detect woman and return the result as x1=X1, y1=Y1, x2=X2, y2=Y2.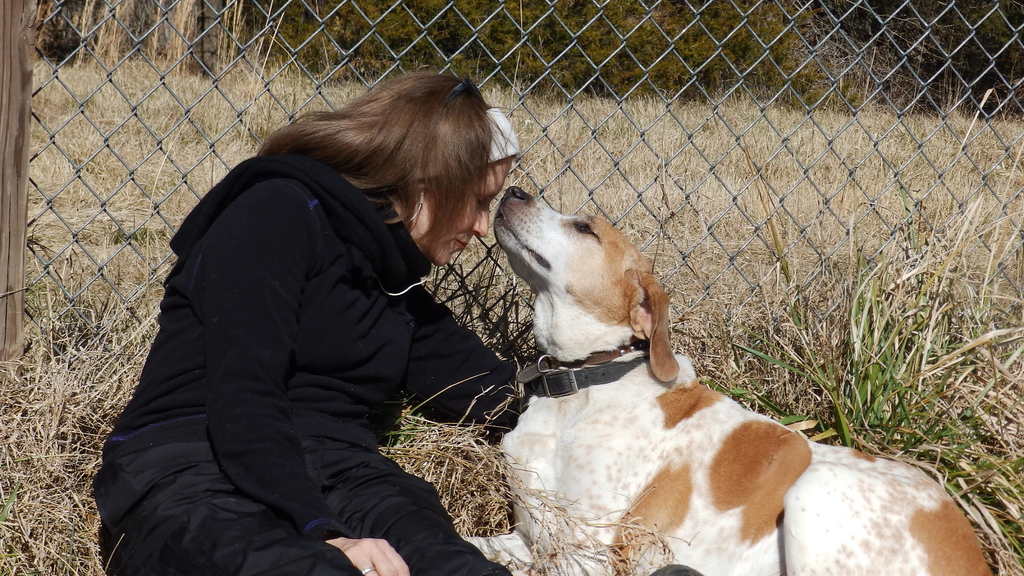
x1=92, y1=42, x2=588, y2=575.
